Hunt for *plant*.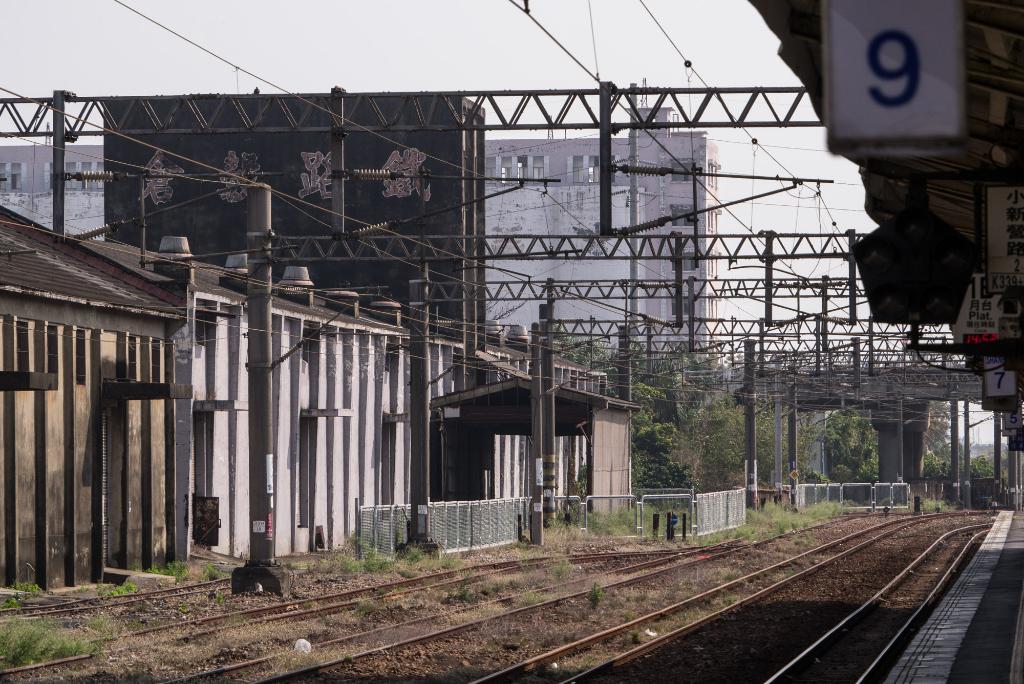
Hunted down at region(547, 557, 575, 579).
